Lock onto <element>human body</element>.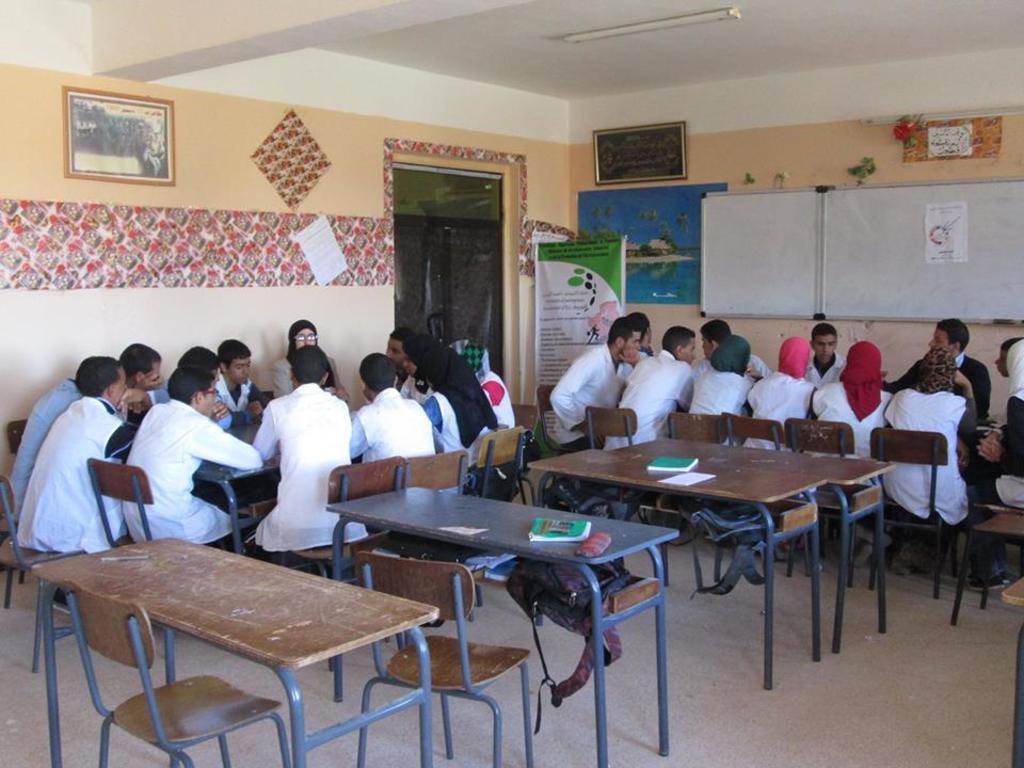
Locked: bbox=[610, 324, 706, 452].
